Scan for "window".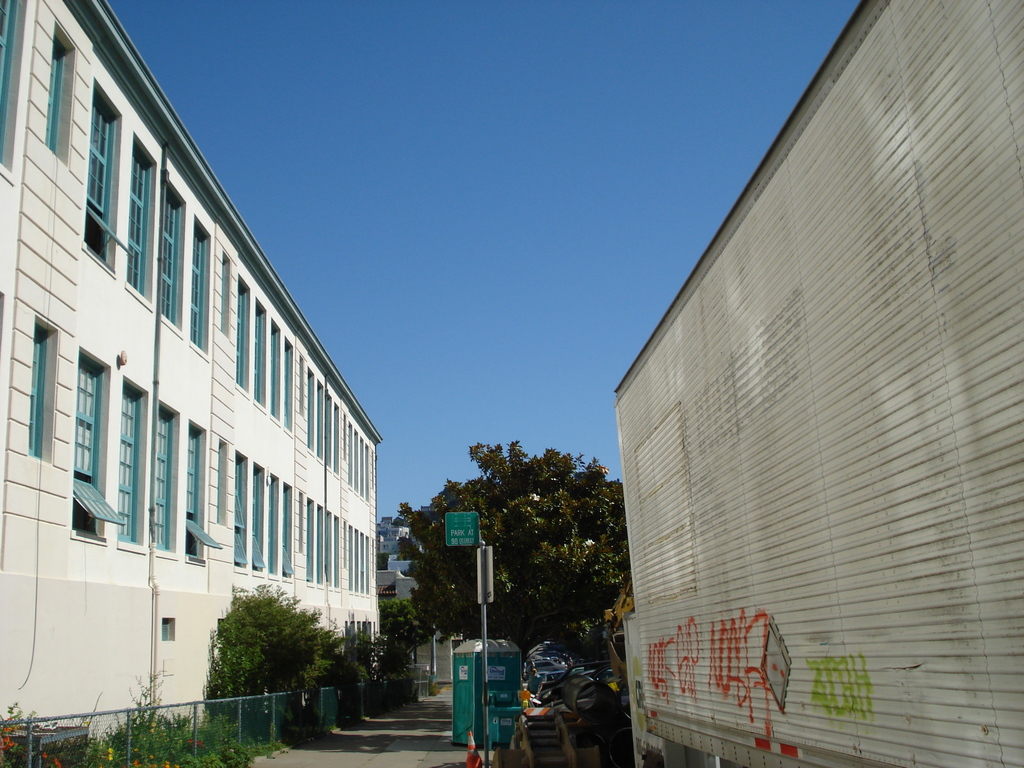
Scan result: bbox=[153, 192, 185, 323].
